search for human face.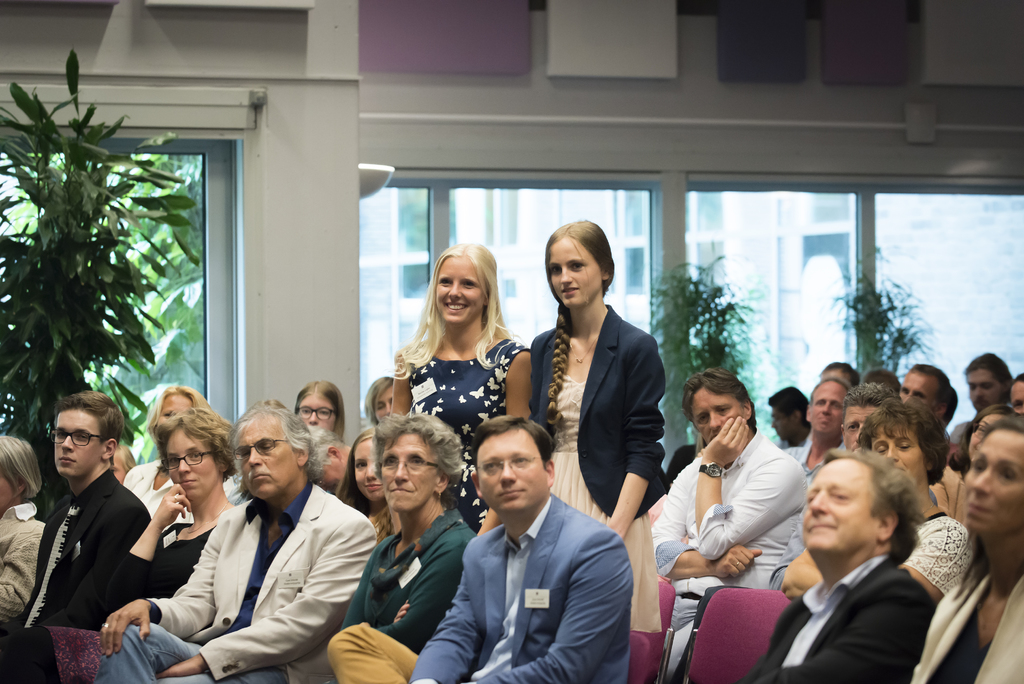
Found at <region>806, 384, 842, 436</region>.
